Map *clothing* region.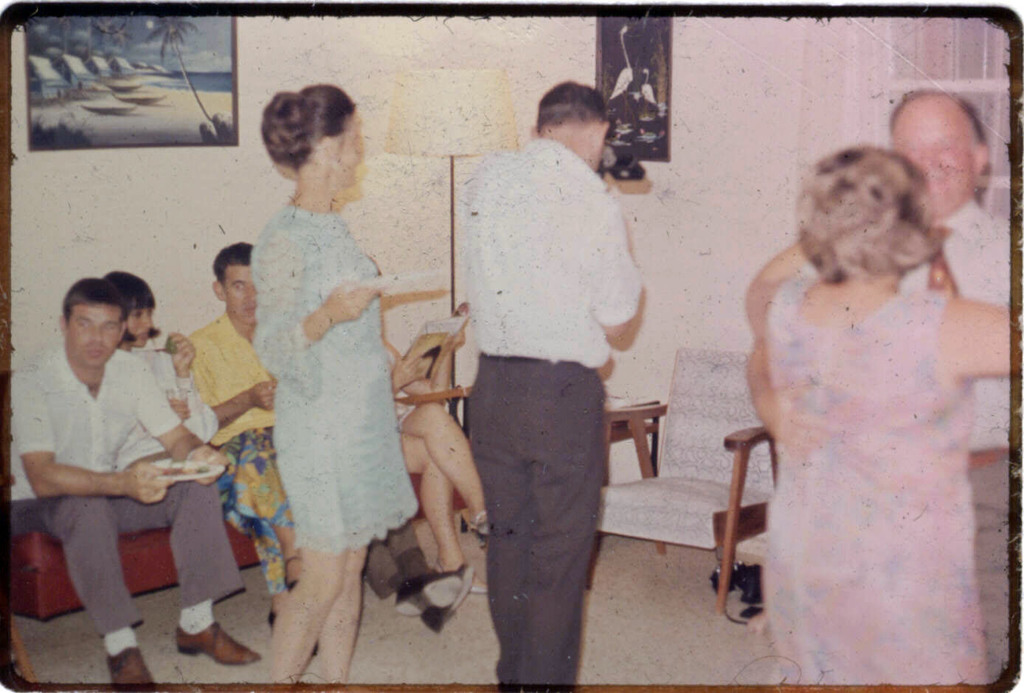
Mapped to <region>245, 200, 426, 564</region>.
